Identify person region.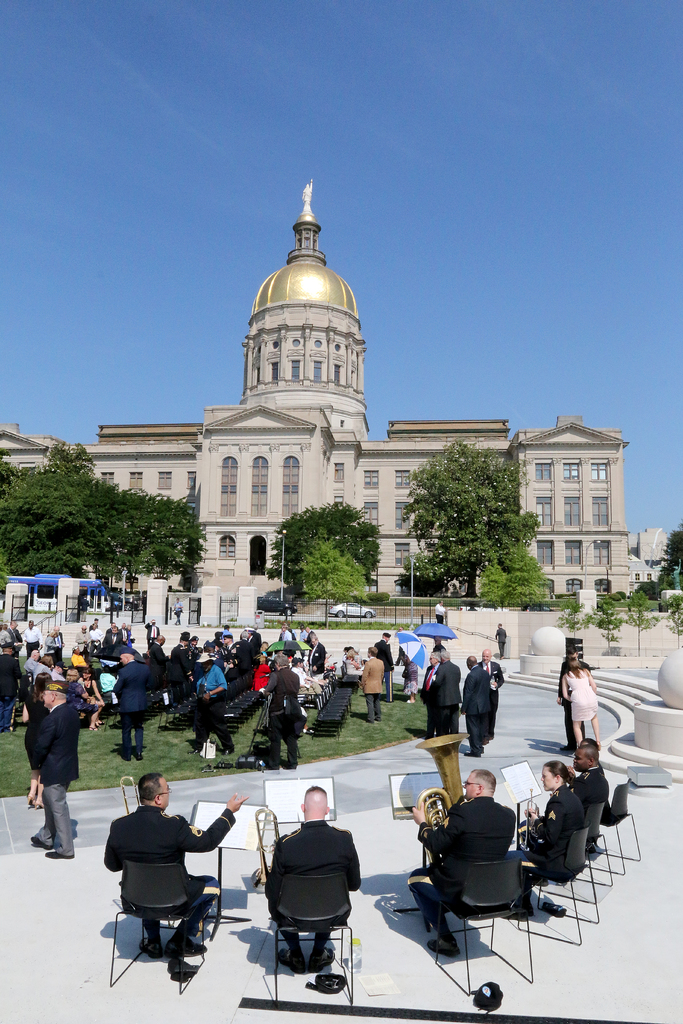
Region: <box>258,658,300,769</box>.
